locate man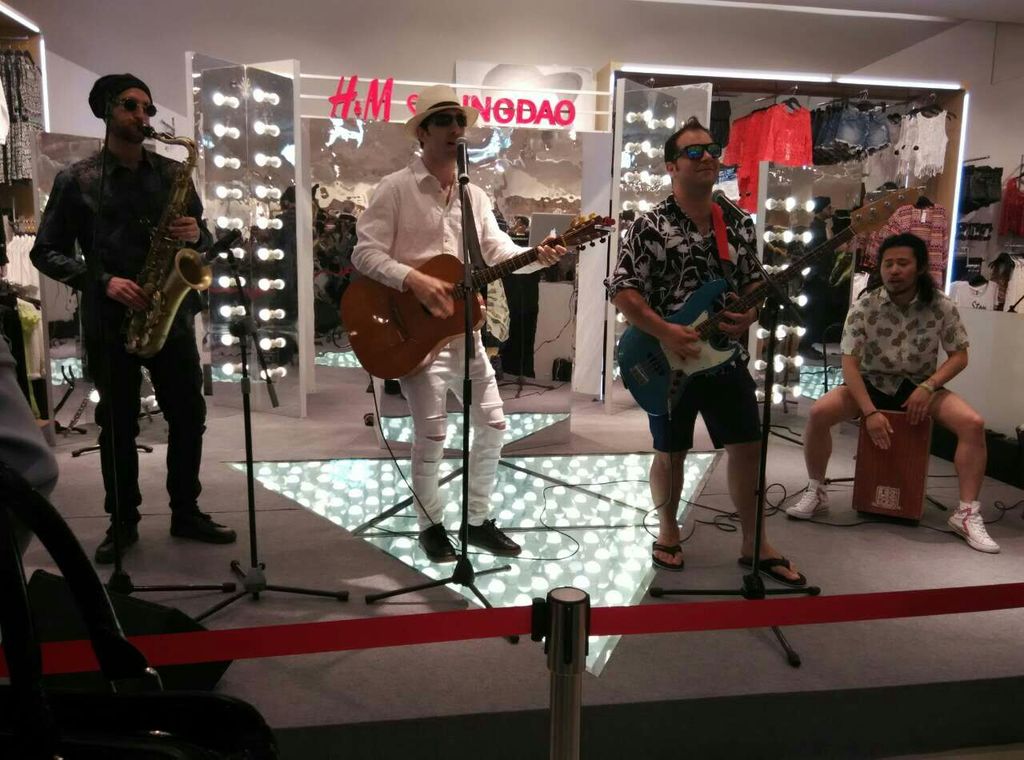
(349, 82, 568, 555)
